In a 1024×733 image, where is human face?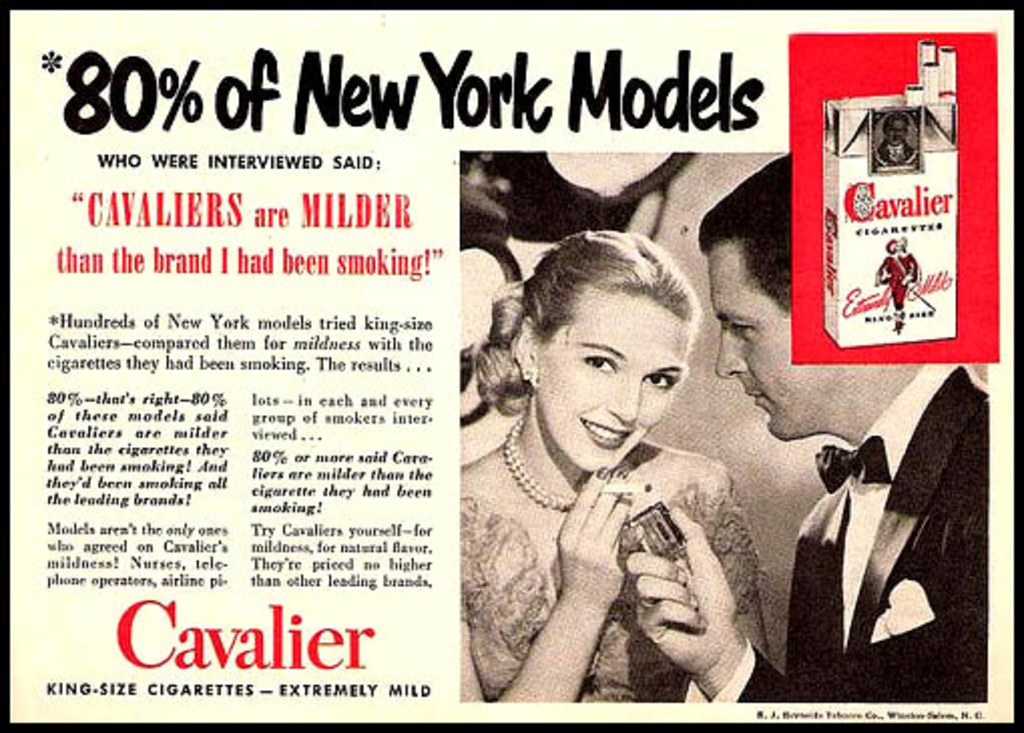
[x1=713, y1=243, x2=833, y2=444].
